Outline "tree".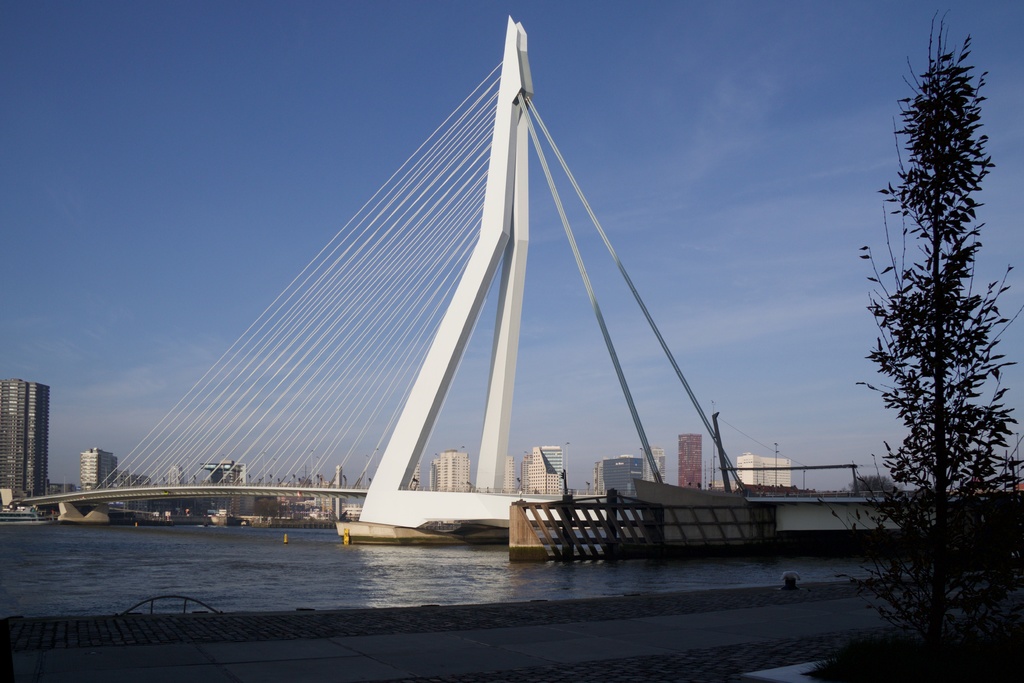
Outline: crop(336, 507, 349, 523).
